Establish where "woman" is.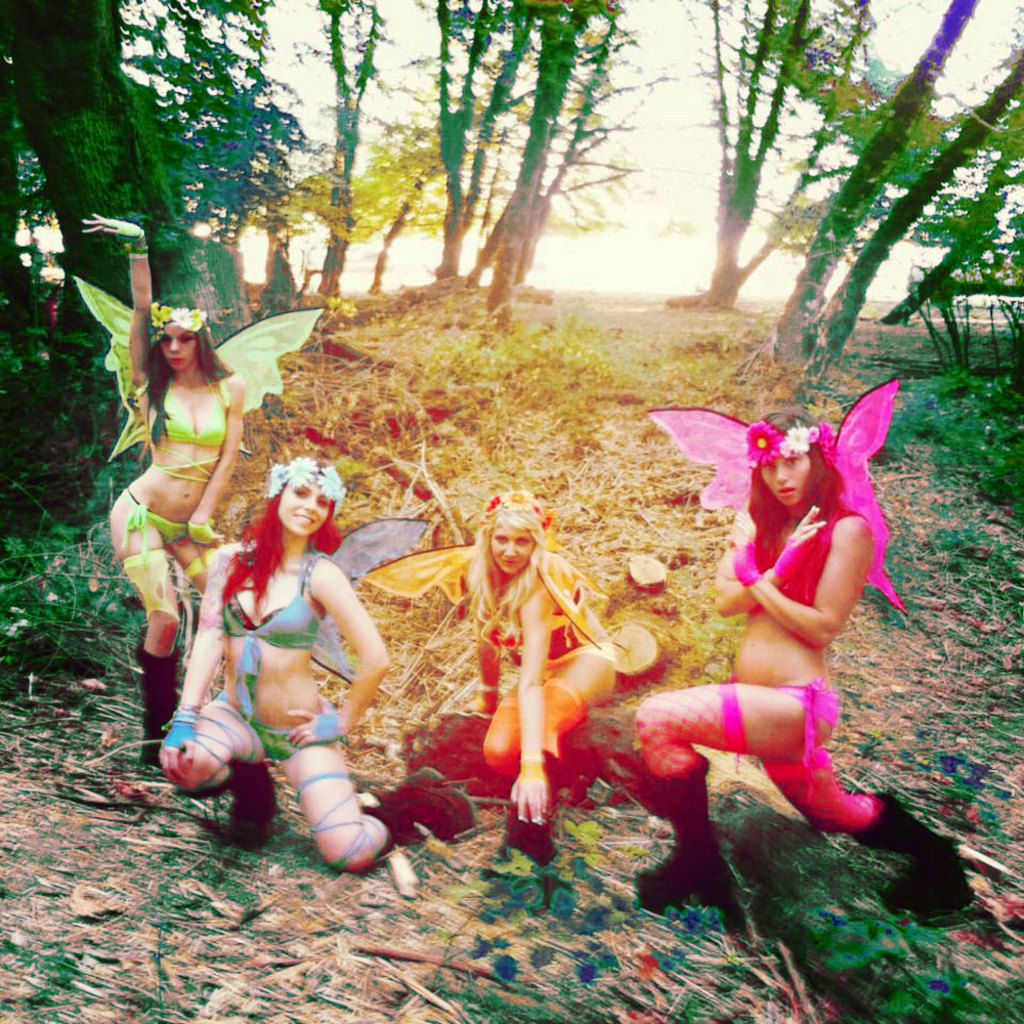
Established at [x1=350, y1=488, x2=629, y2=864].
